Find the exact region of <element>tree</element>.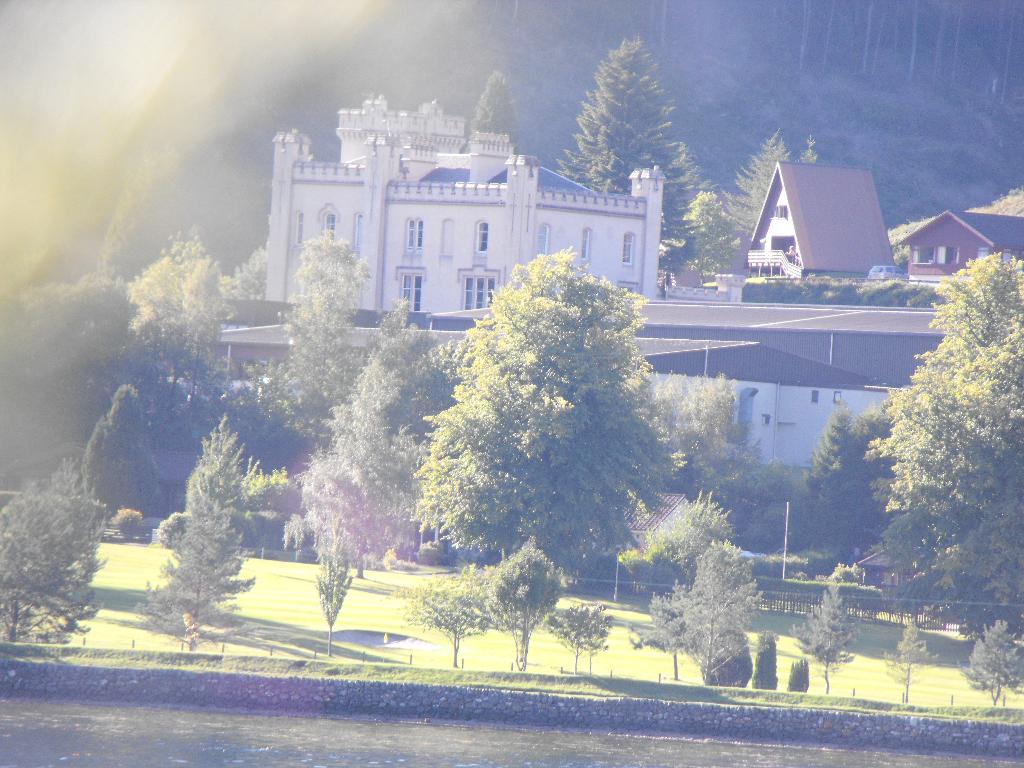
Exact region: {"x1": 550, "y1": 29, "x2": 704, "y2": 290}.
